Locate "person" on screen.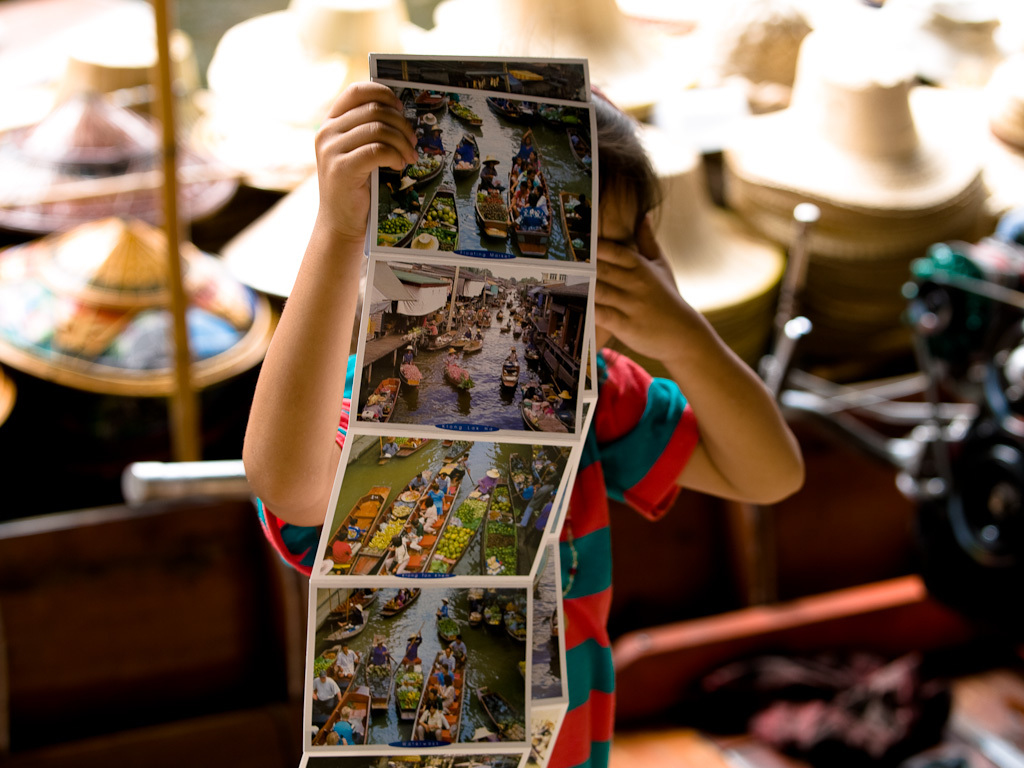
On screen at region(470, 327, 483, 345).
